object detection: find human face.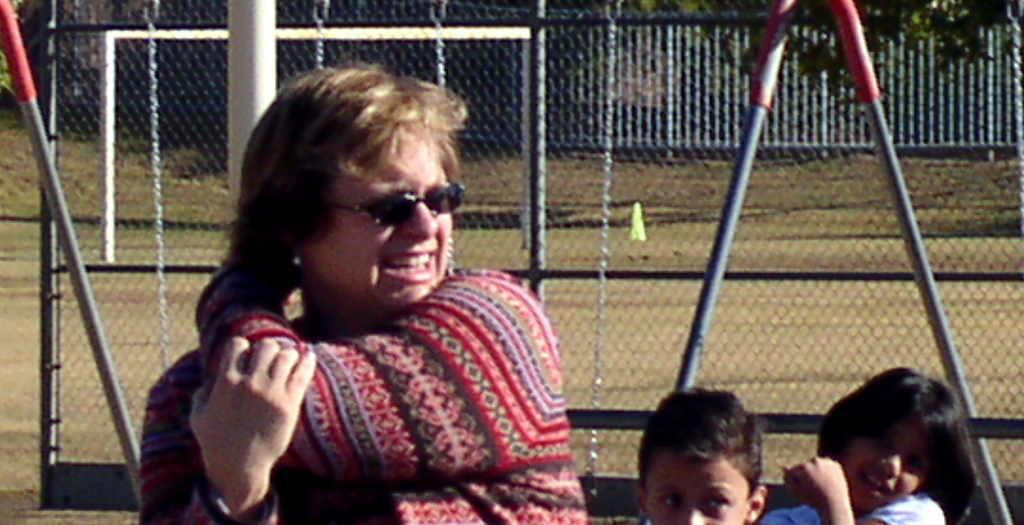
645/460/751/524.
